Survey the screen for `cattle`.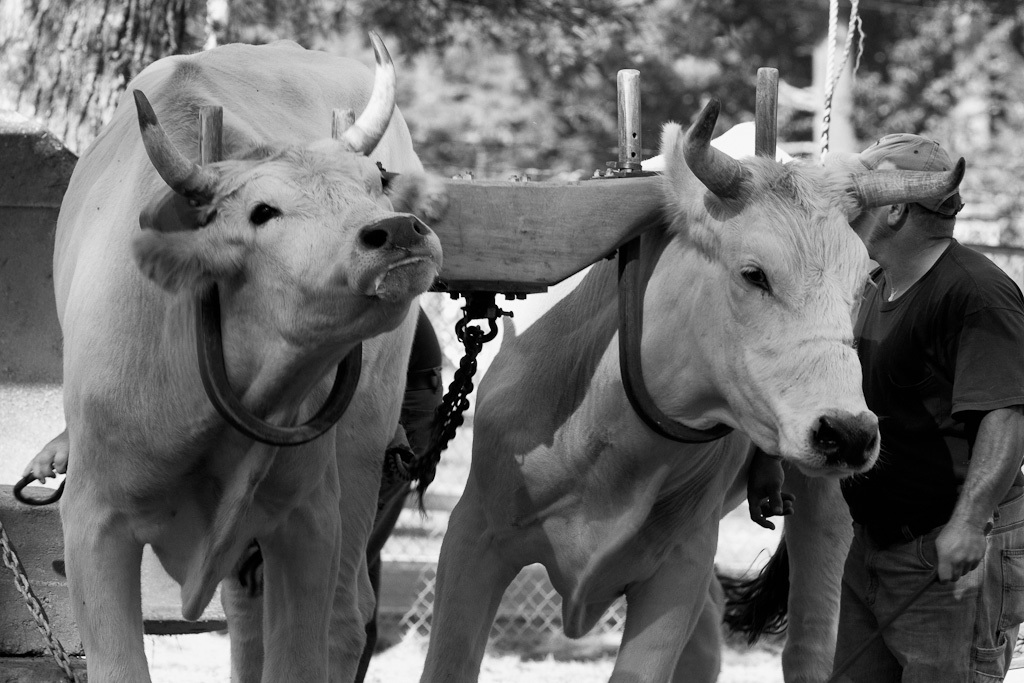
Survey found: [68, 39, 434, 682].
